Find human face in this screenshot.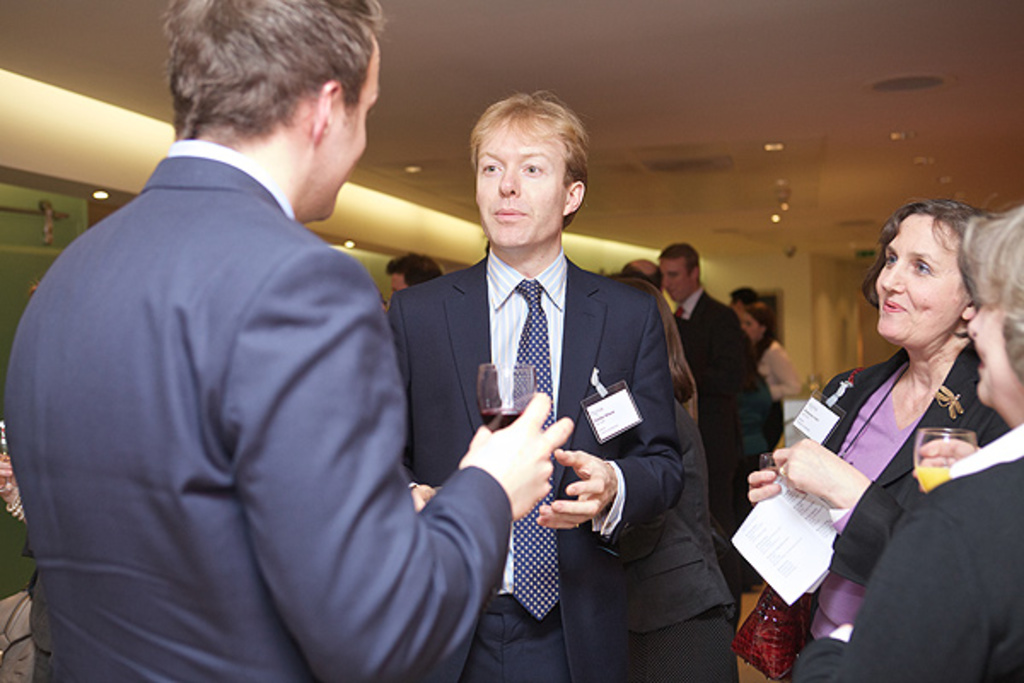
The bounding box for human face is pyautogui.locateOnScreen(963, 299, 1014, 408).
